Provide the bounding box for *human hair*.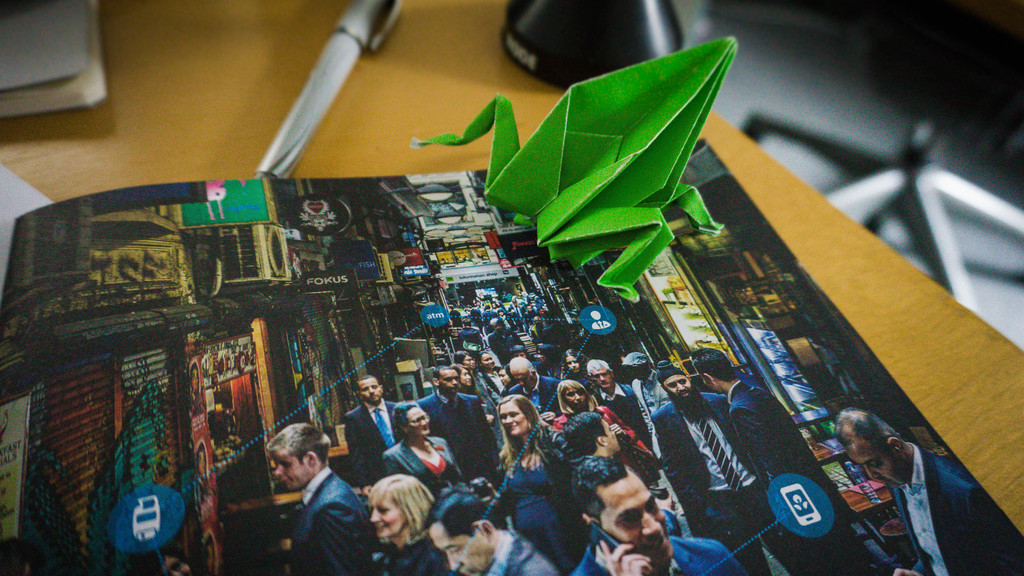
831, 408, 902, 453.
